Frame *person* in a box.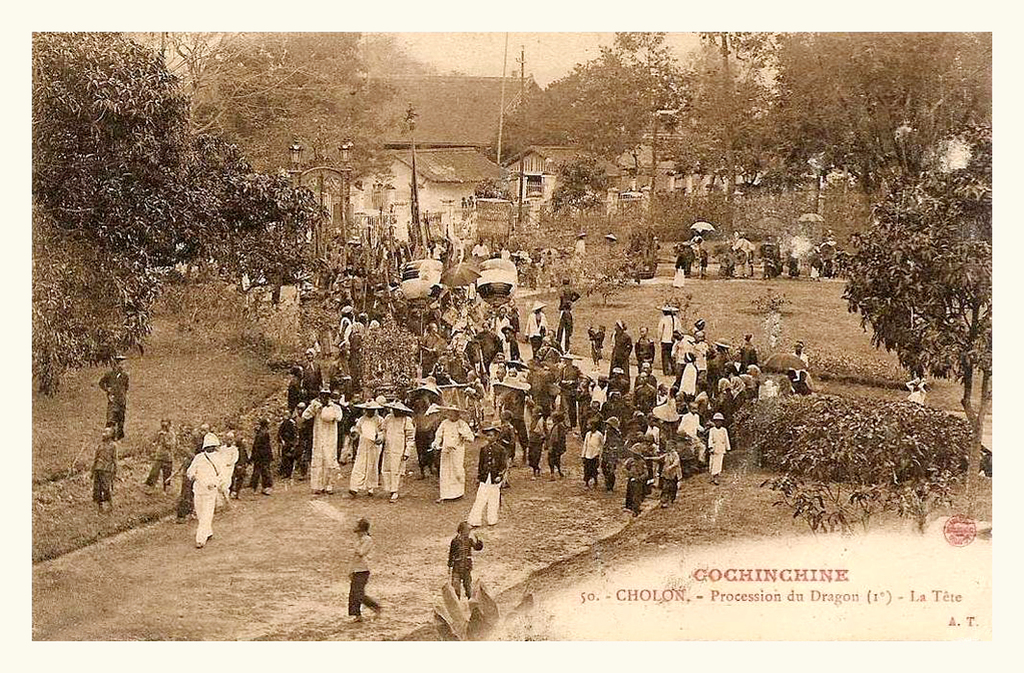
<box>685,237,703,280</box>.
